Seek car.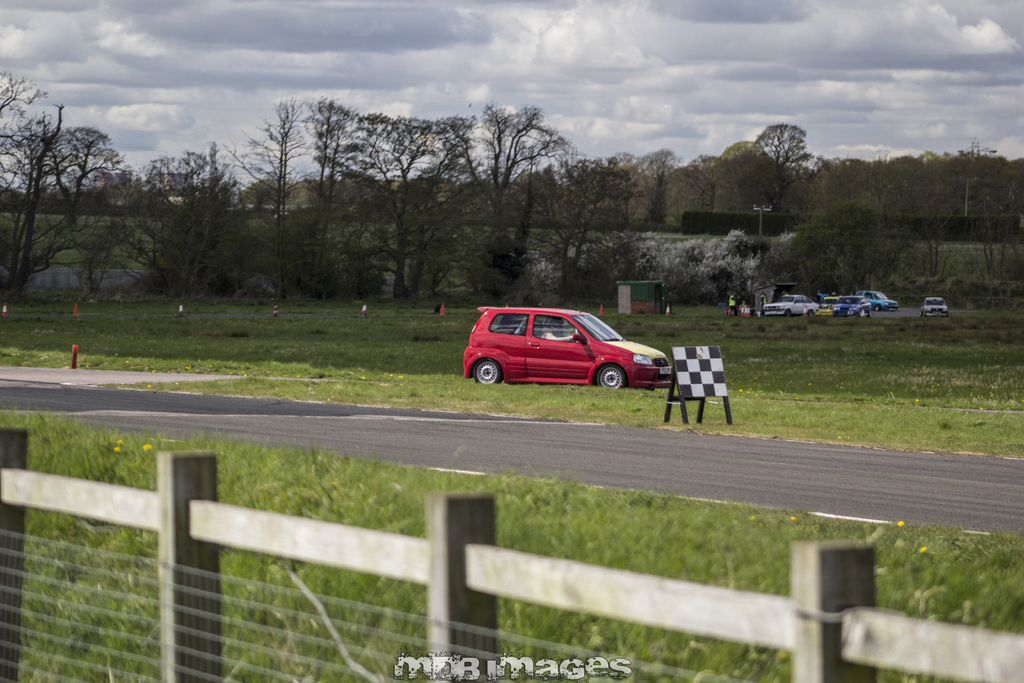
{"x1": 763, "y1": 292, "x2": 814, "y2": 315}.
